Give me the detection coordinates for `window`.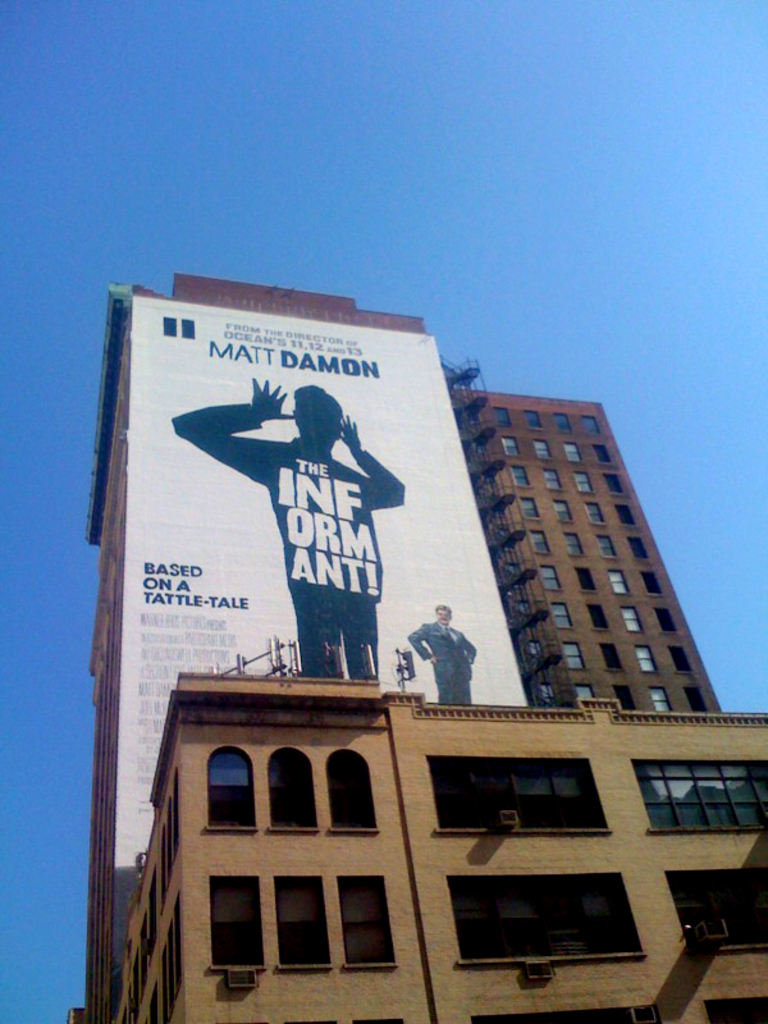
bbox=(535, 440, 553, 458).
